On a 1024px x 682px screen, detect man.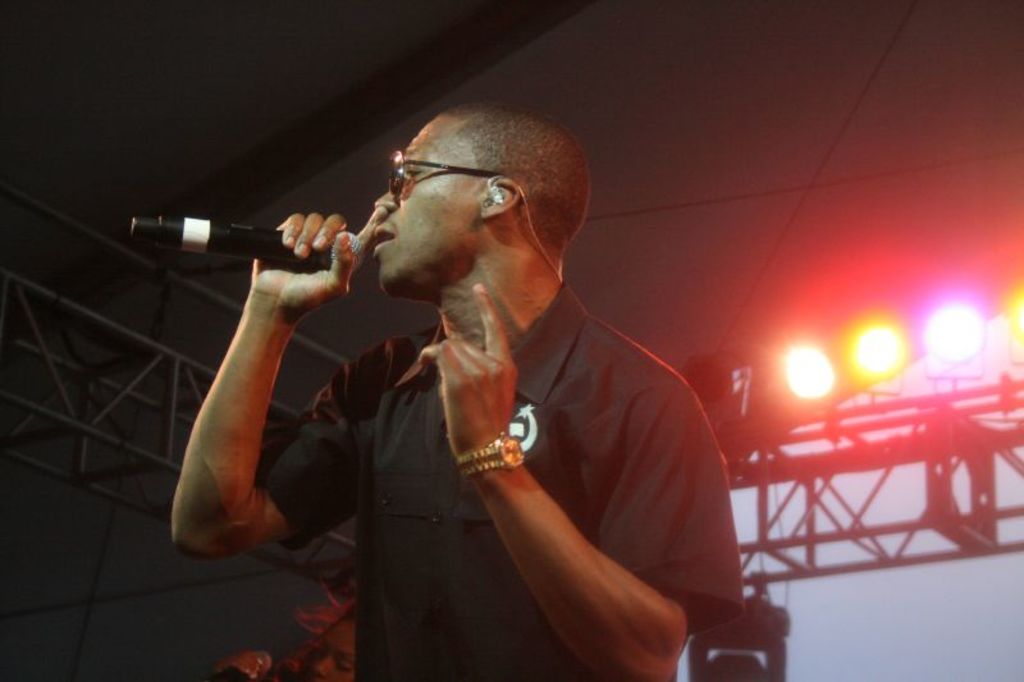
x1=161, y1=84, x2=765, y2=641.
